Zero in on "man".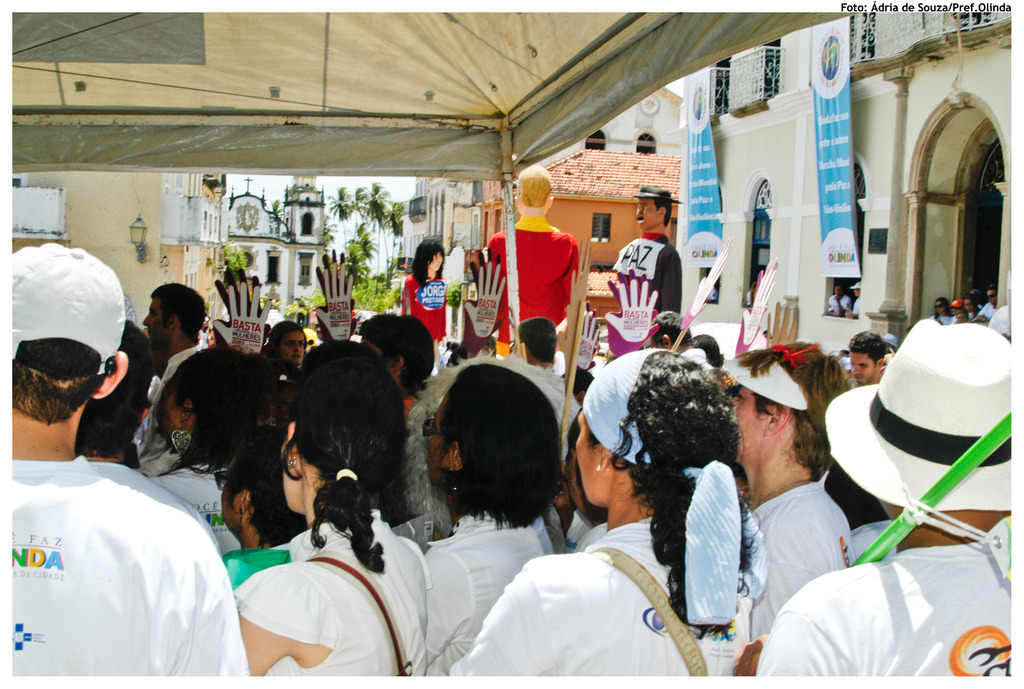
Zeroed in: detection(143, 286, 218, 476).
